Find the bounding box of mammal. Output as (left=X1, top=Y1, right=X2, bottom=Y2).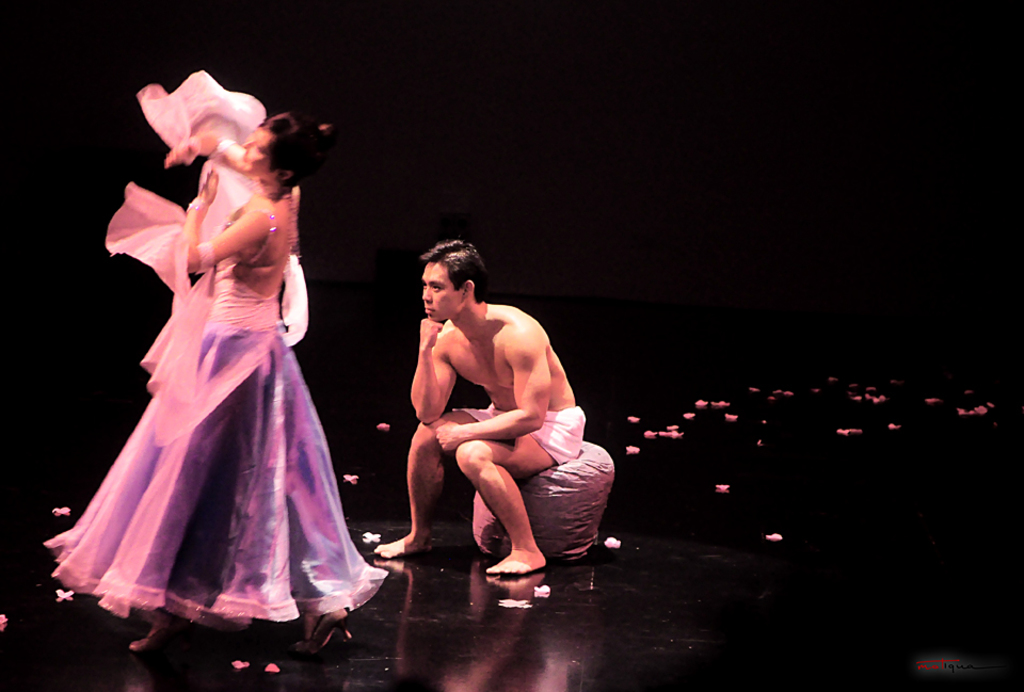
(left=374, top=235, right=585, bottom=575).
